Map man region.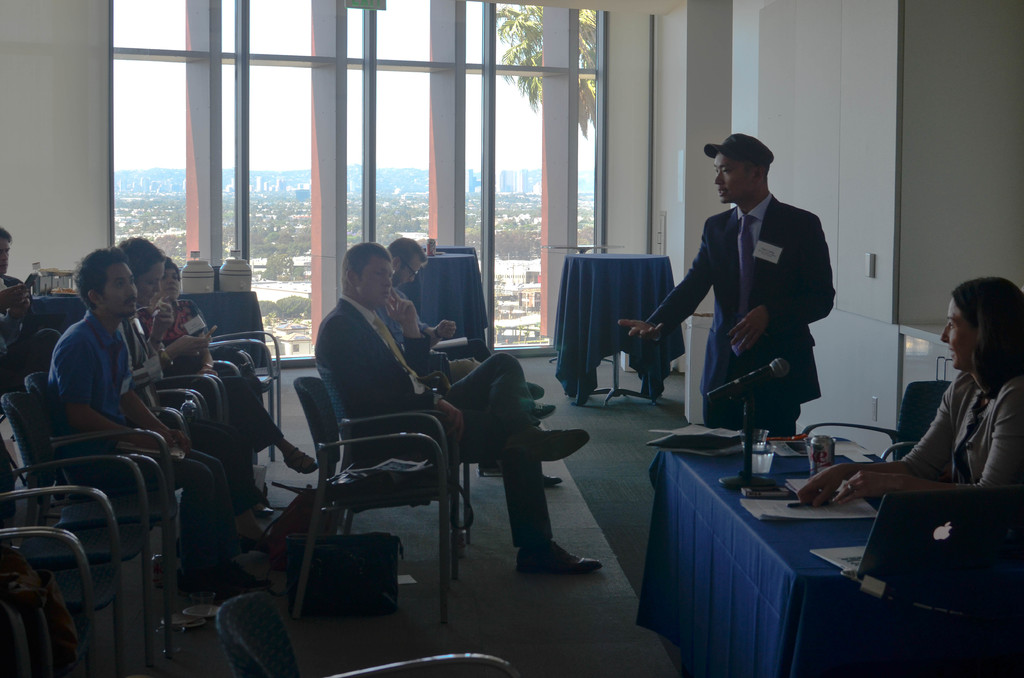
Mapped to 47 249 257 597.
